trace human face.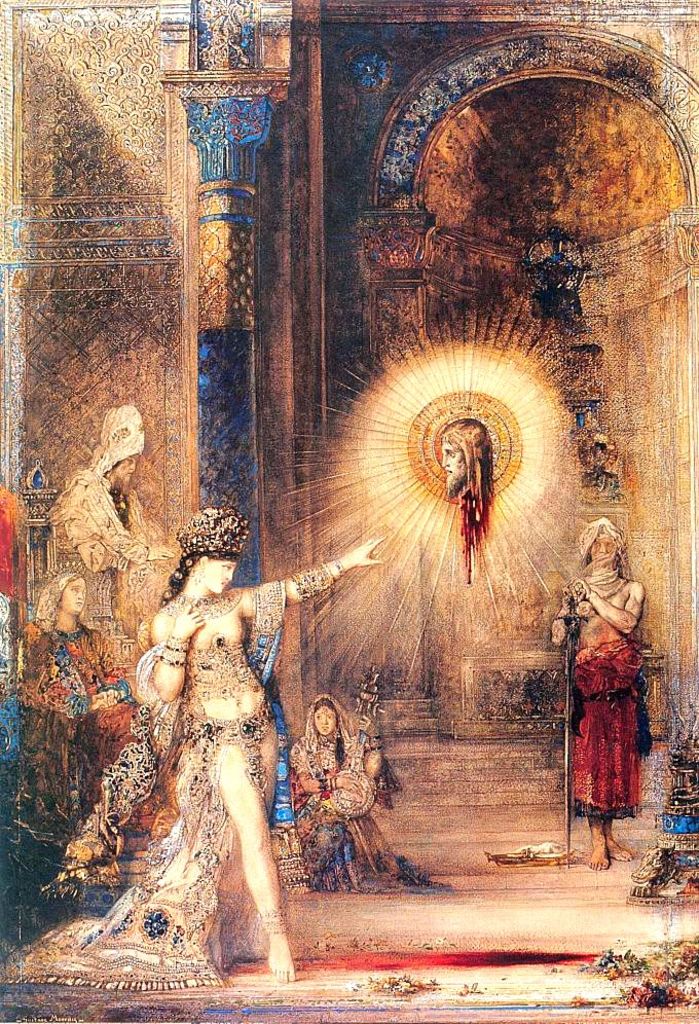
Traced to detection(204, 561, 235, 599).
